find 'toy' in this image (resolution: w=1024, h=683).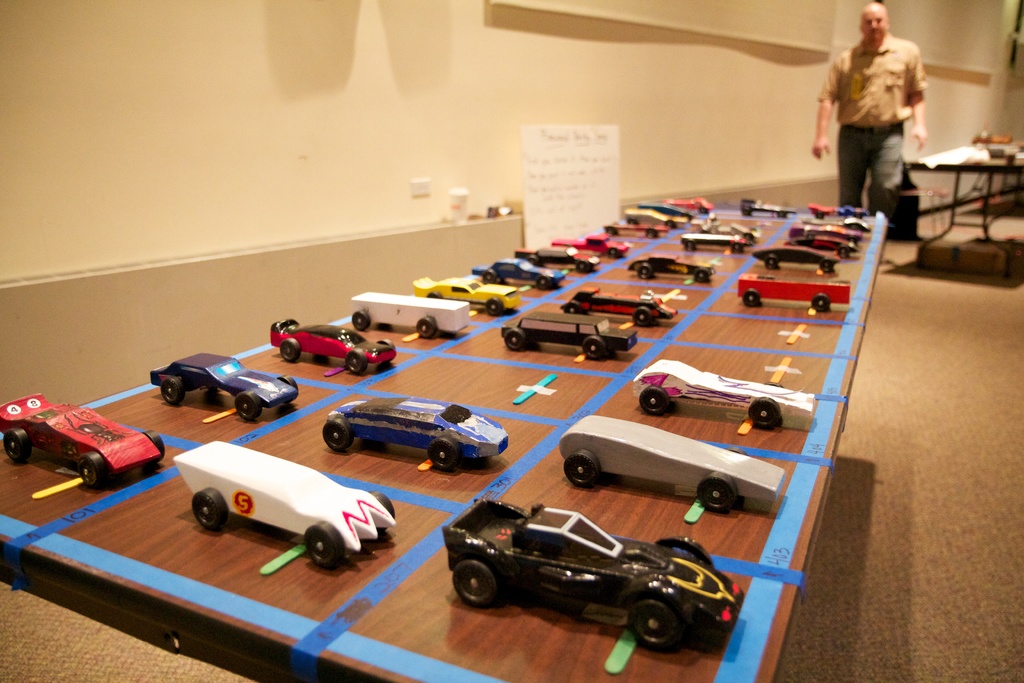
(173,440,397,570).
